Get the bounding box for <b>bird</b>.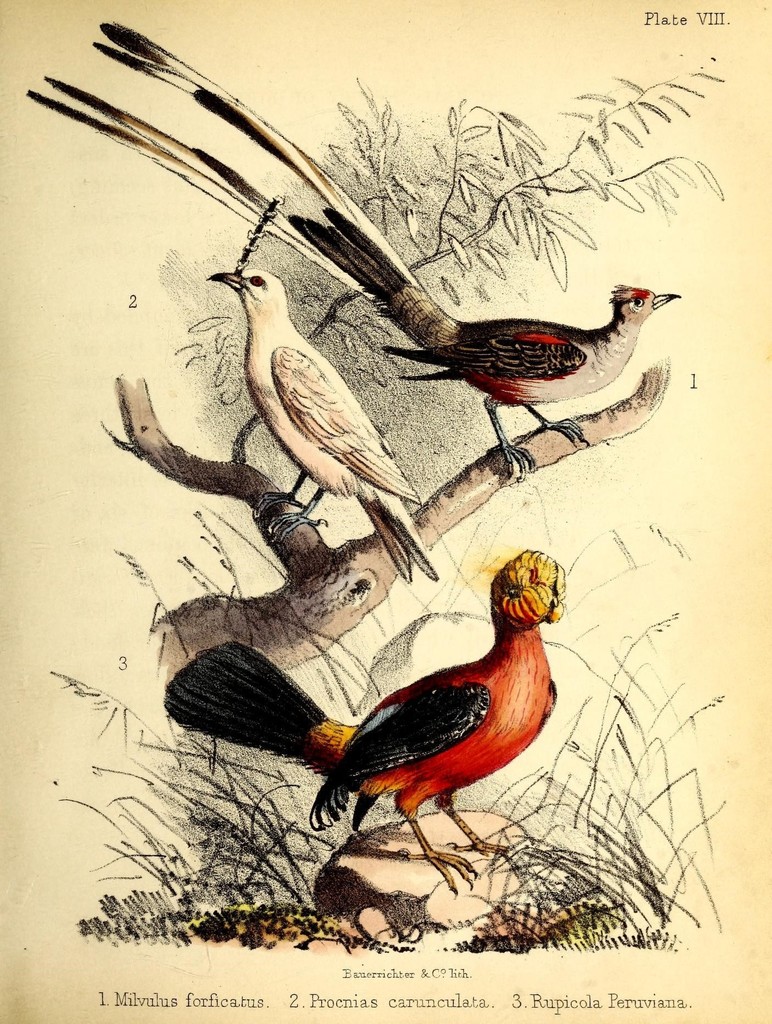
[205, 251, 431, 585].
